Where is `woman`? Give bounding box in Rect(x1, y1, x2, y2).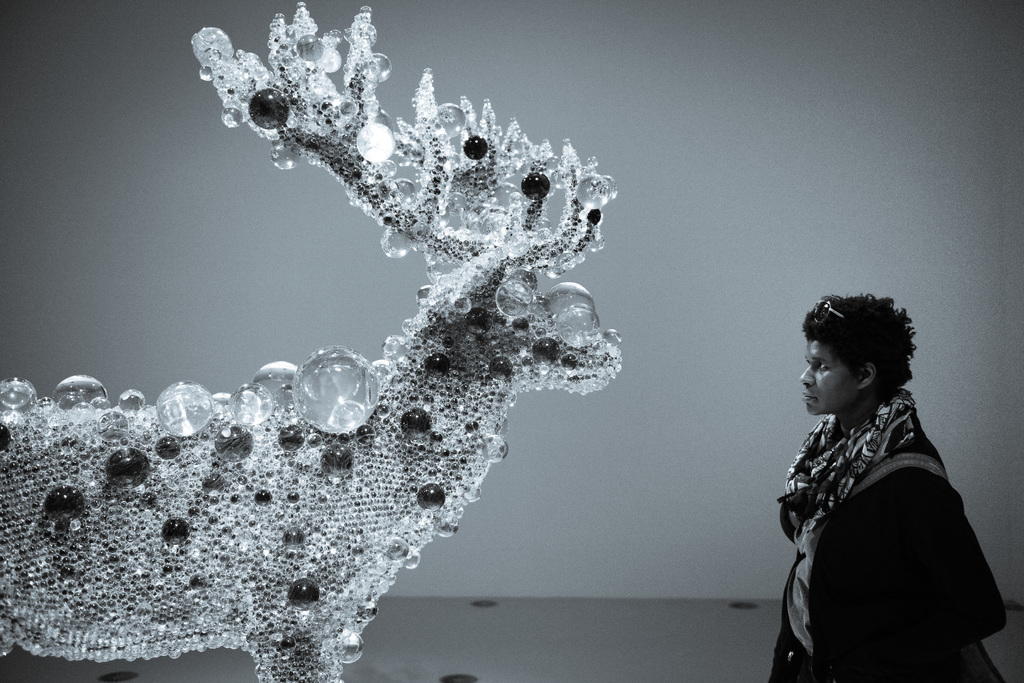
Rect(759, 280, 995, 682).
